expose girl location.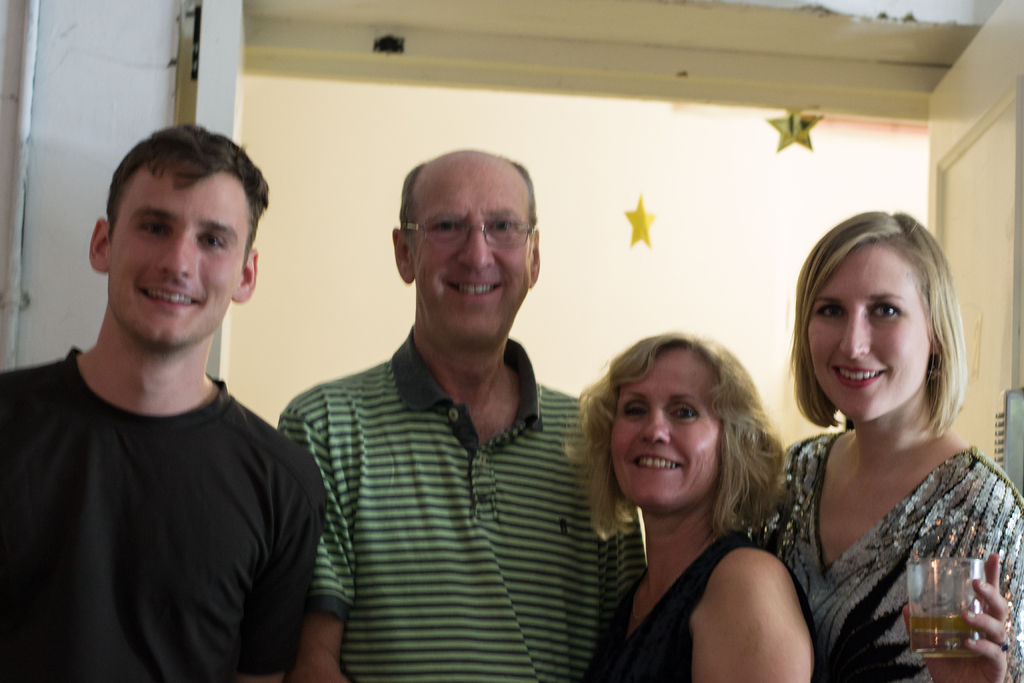
Exposed at 772,206,1023,682.
